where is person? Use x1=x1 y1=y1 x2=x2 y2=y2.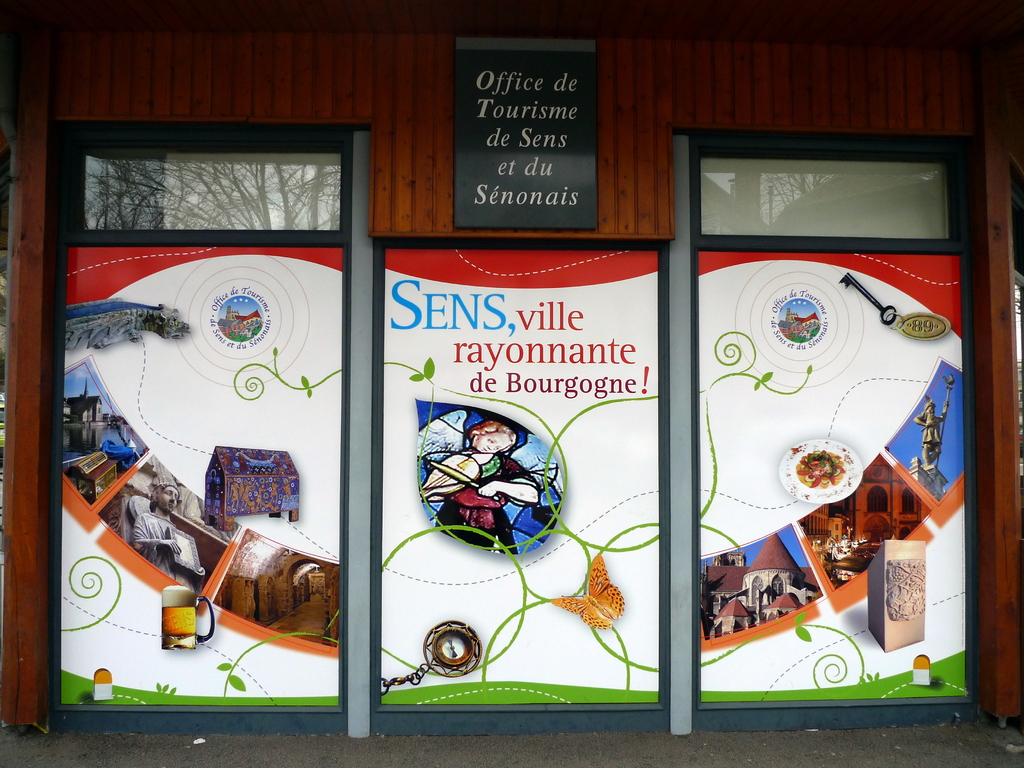
x1=420 y1=397 x2=559 y2=579.
